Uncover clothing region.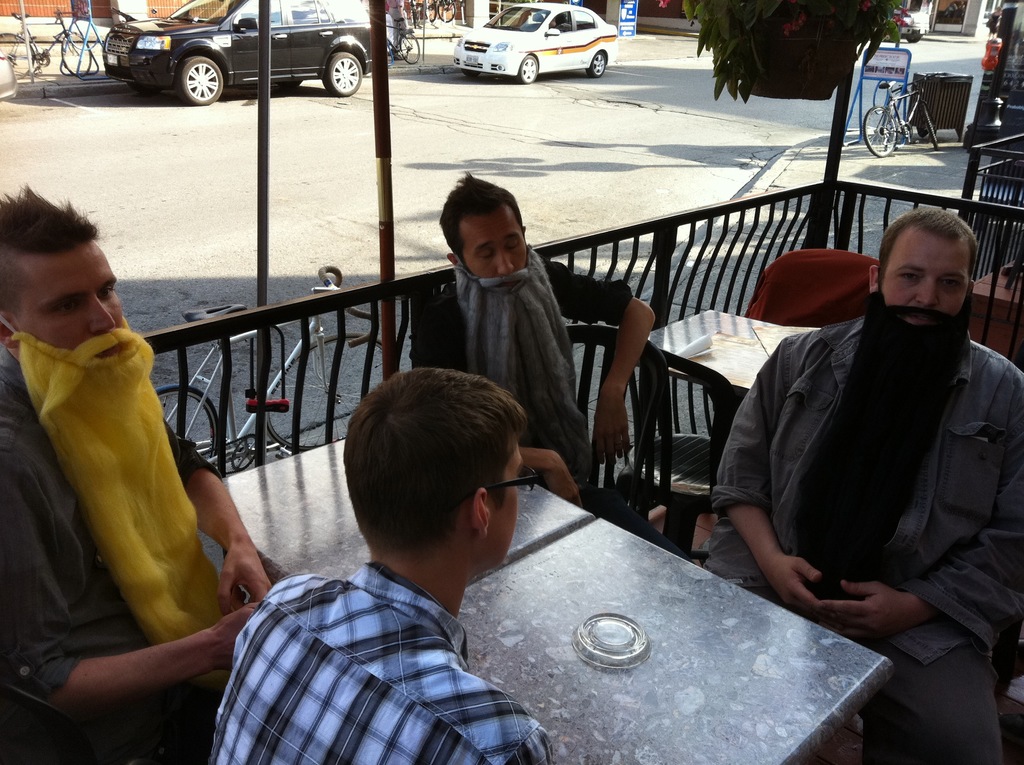
Uncovered: (x1=408, y1=257, x2=691, y2=563).
